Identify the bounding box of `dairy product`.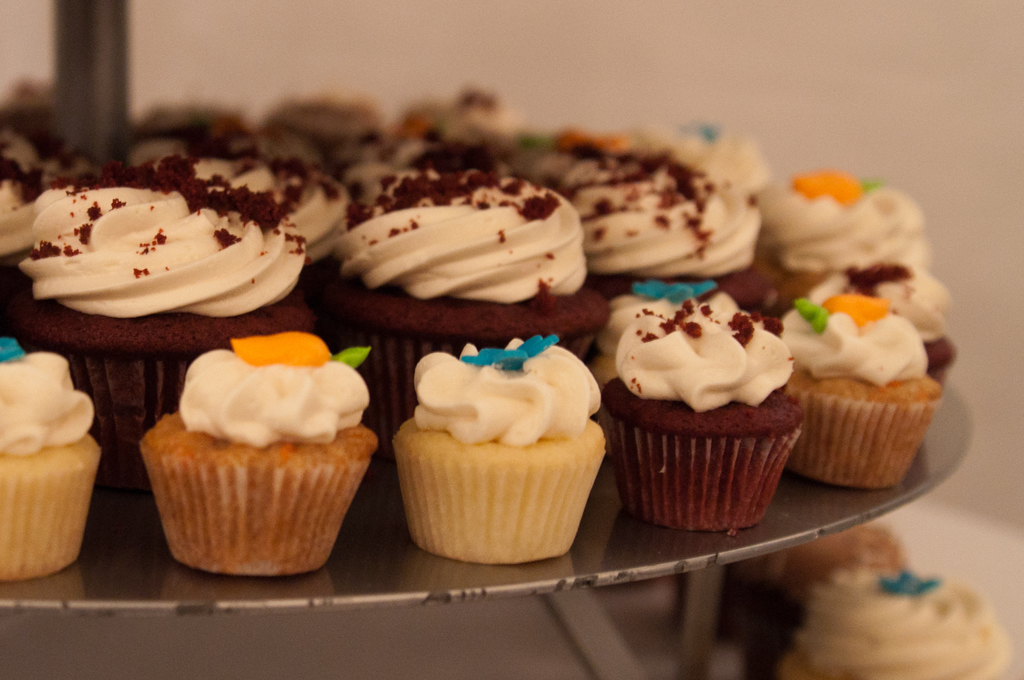
l=19, t=173, r=297, b=326.
